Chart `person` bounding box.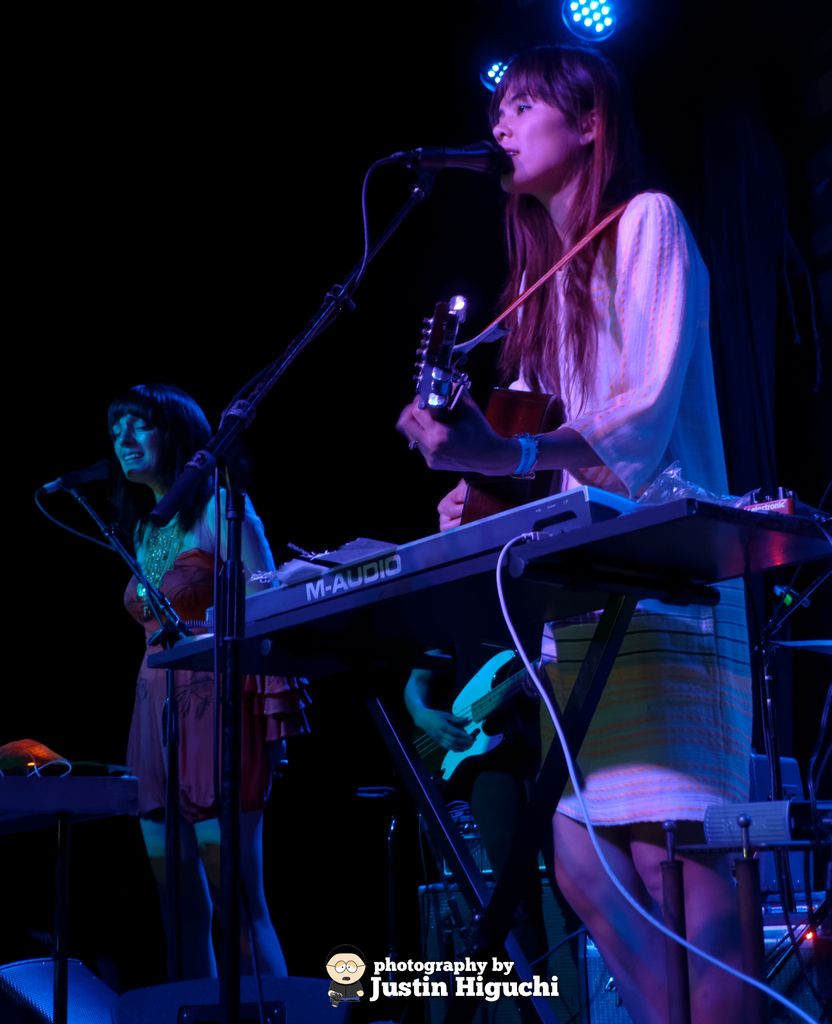
Charted: (left=98, top=386, right=299, bottom=975).
